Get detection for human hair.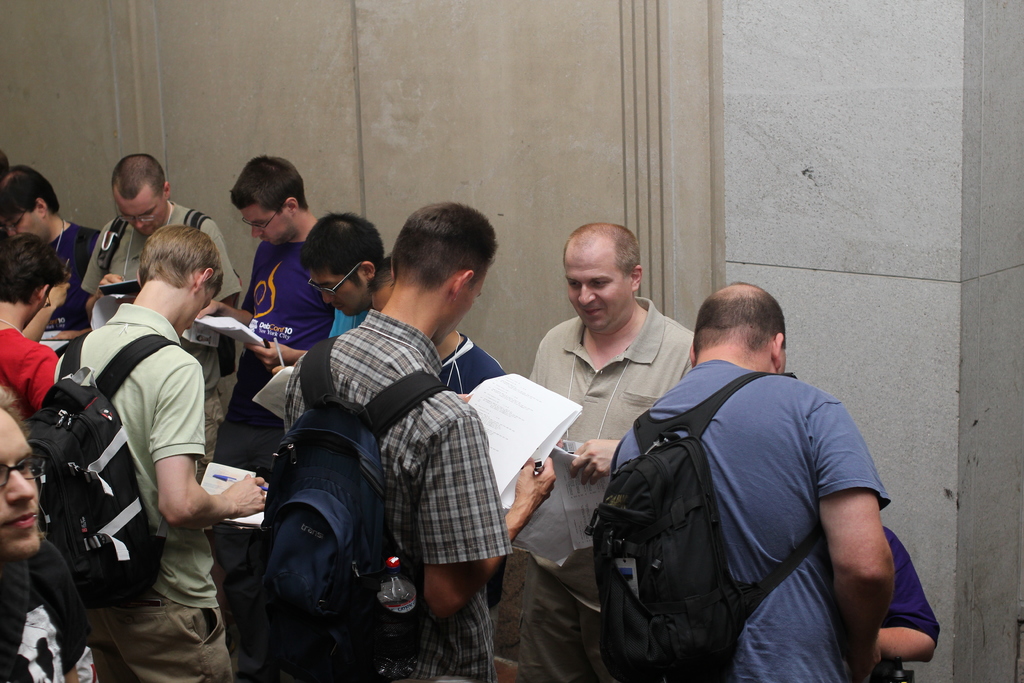
Detection: x1=562, y1=220, x2=641, y2=283.
